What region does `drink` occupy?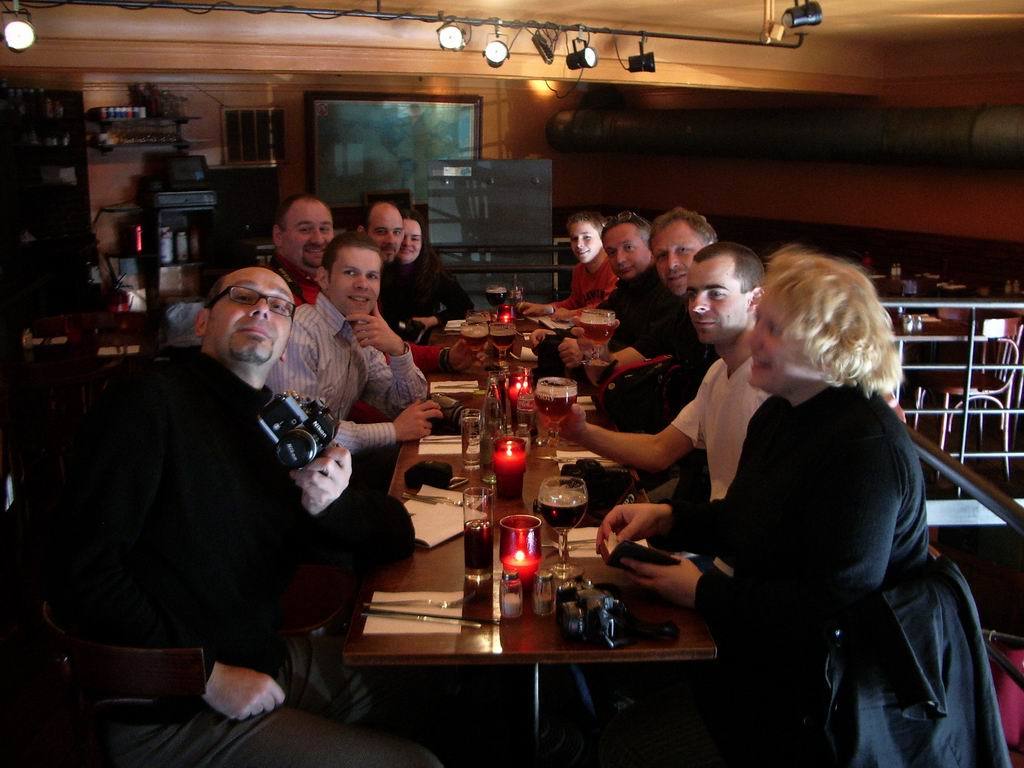
{"left": 532, "top": 395, "right": 576, "bottom": 420}.
